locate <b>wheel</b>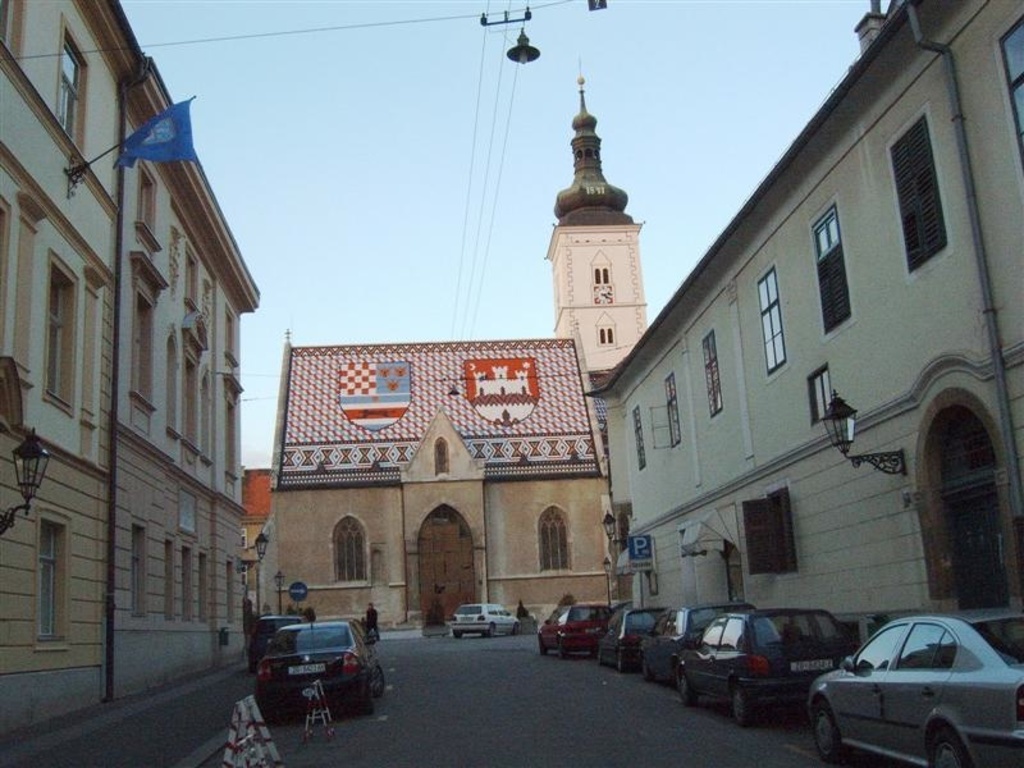
557,641,564,658
